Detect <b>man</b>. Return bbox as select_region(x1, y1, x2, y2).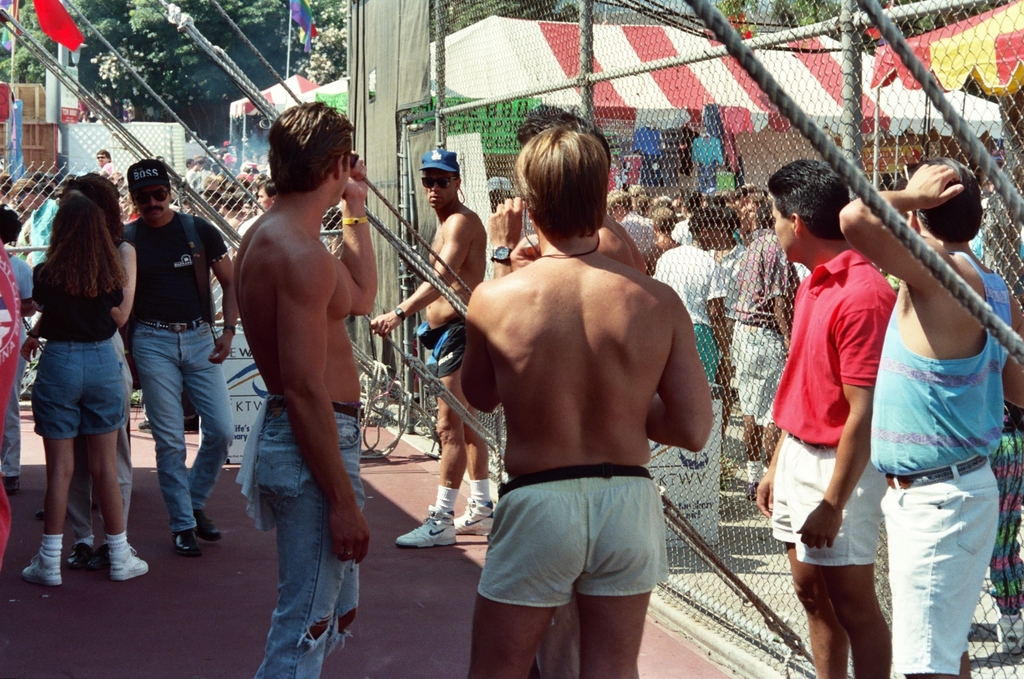
select_region(497, 100, 655, 283).
